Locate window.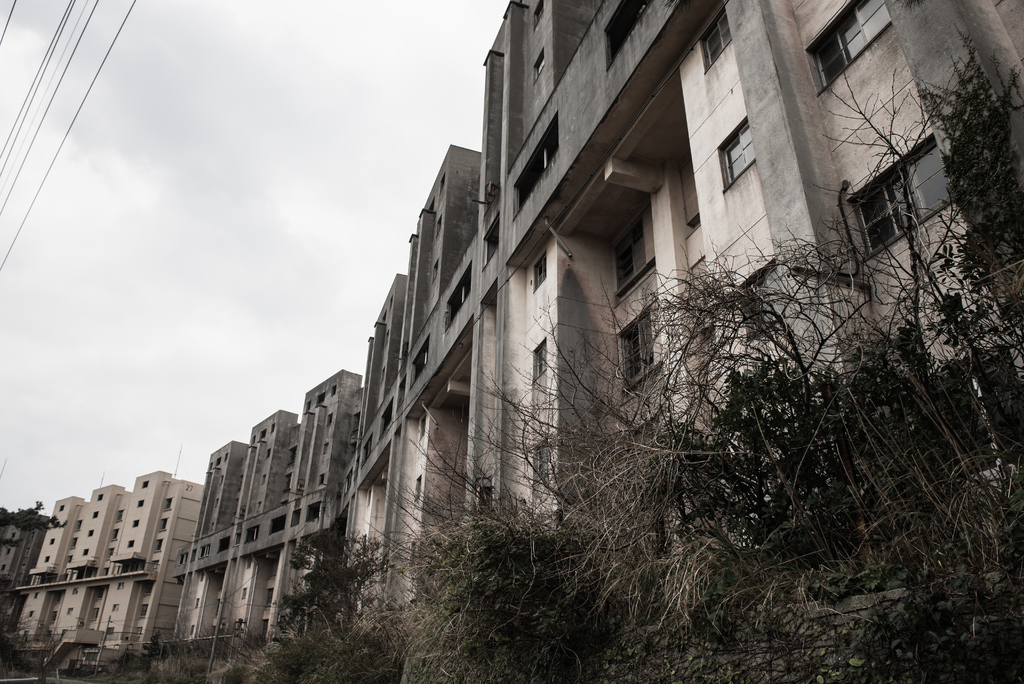
Bounding box: locate(718, 117, 753, 191).
